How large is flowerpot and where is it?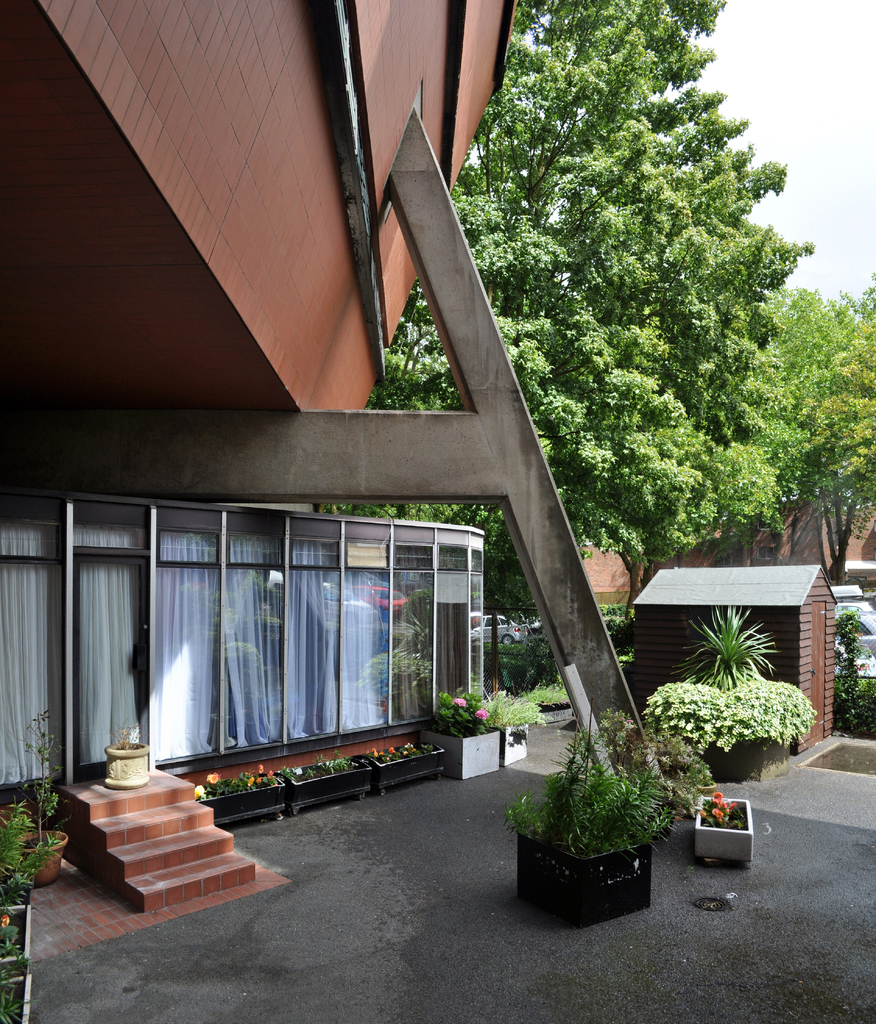
Bounding box: (192, 765, 285, 826).
